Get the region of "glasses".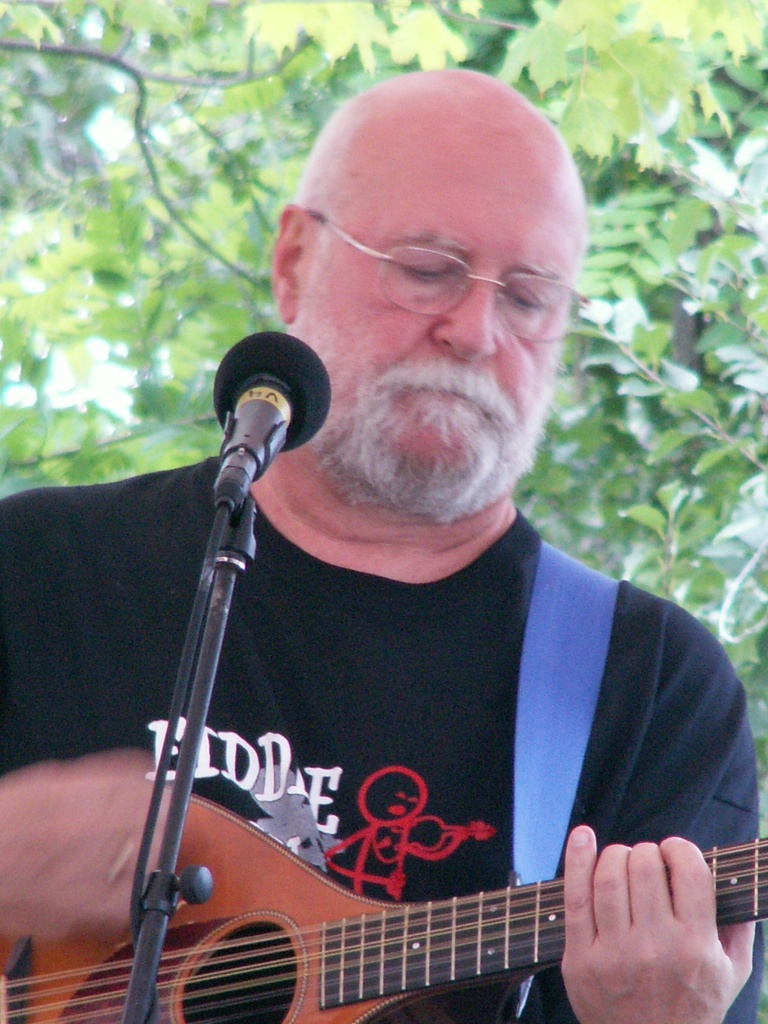
(x1=271, y1=196, x2=566, y2=316).
